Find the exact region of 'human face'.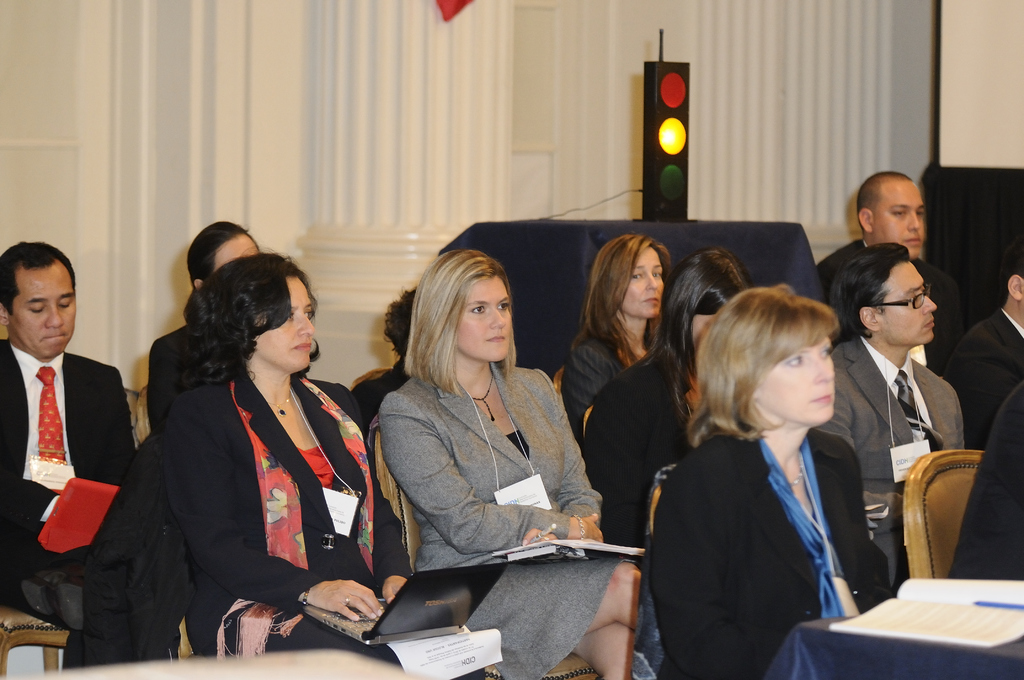
Exact region: (left=765, top=341, right=836, bottom=431).
